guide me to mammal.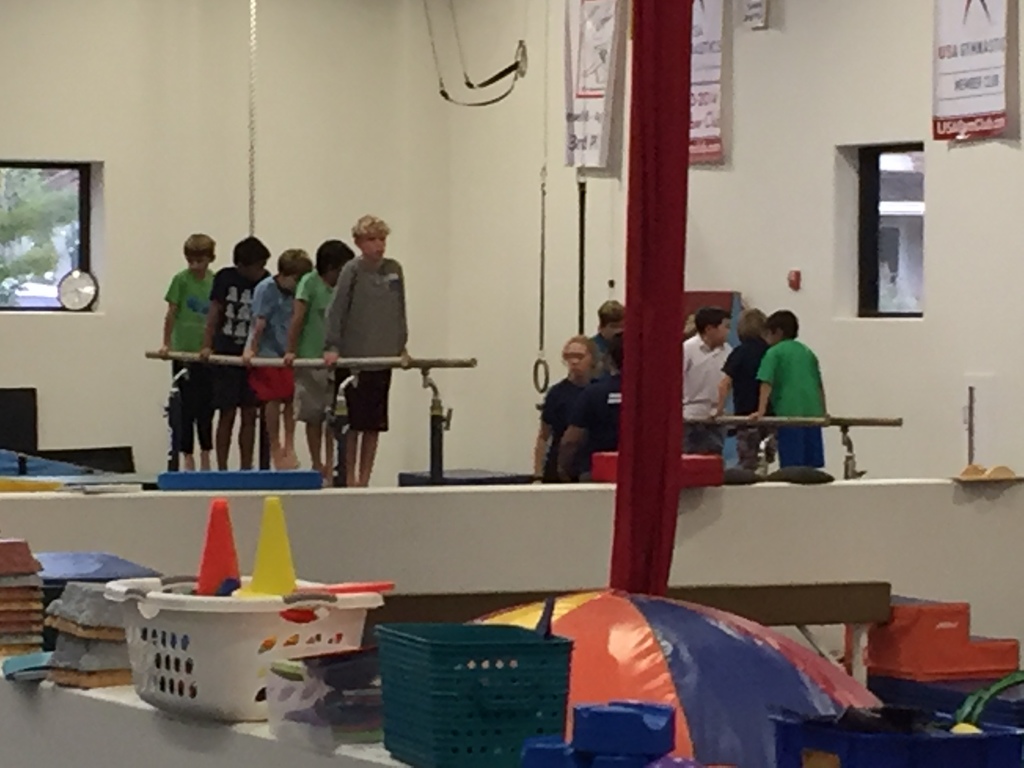
Guidance: (x1=592, y1=296, x2=625, y2=345).
